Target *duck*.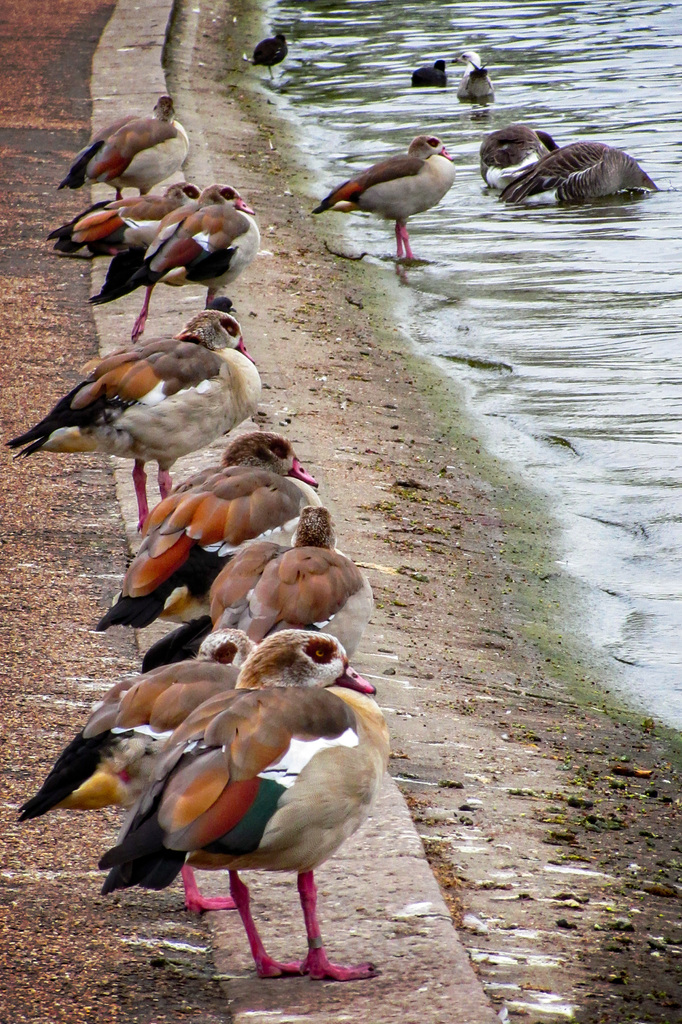
Target region: (416,56,453,85).
